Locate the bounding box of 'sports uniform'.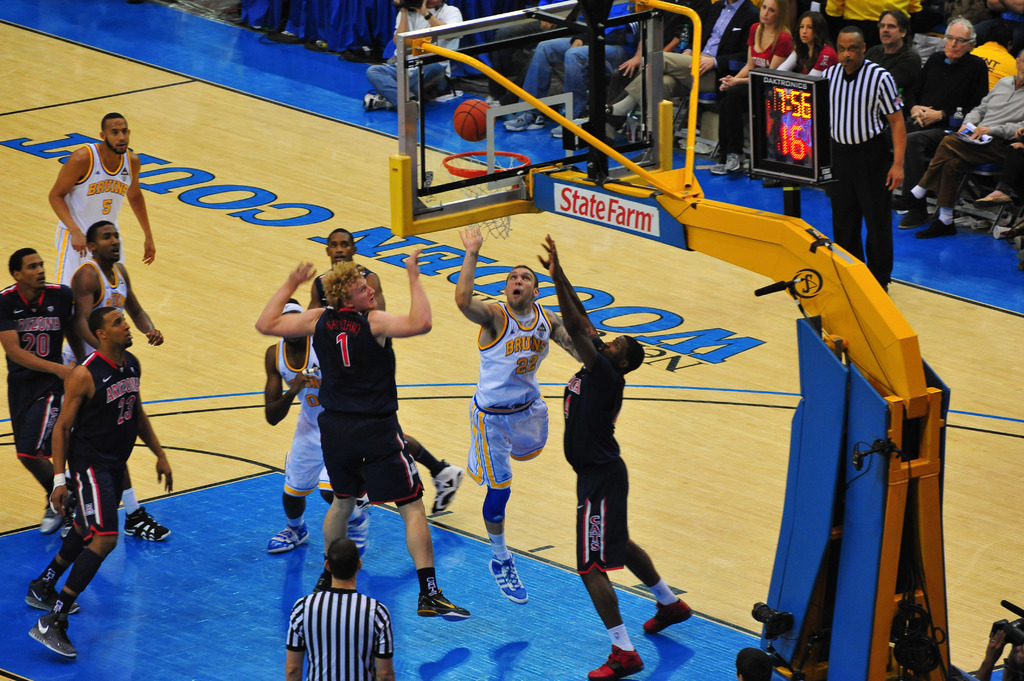
Bounding box: (x1=58, y1=251, x2=131, y2=387).
